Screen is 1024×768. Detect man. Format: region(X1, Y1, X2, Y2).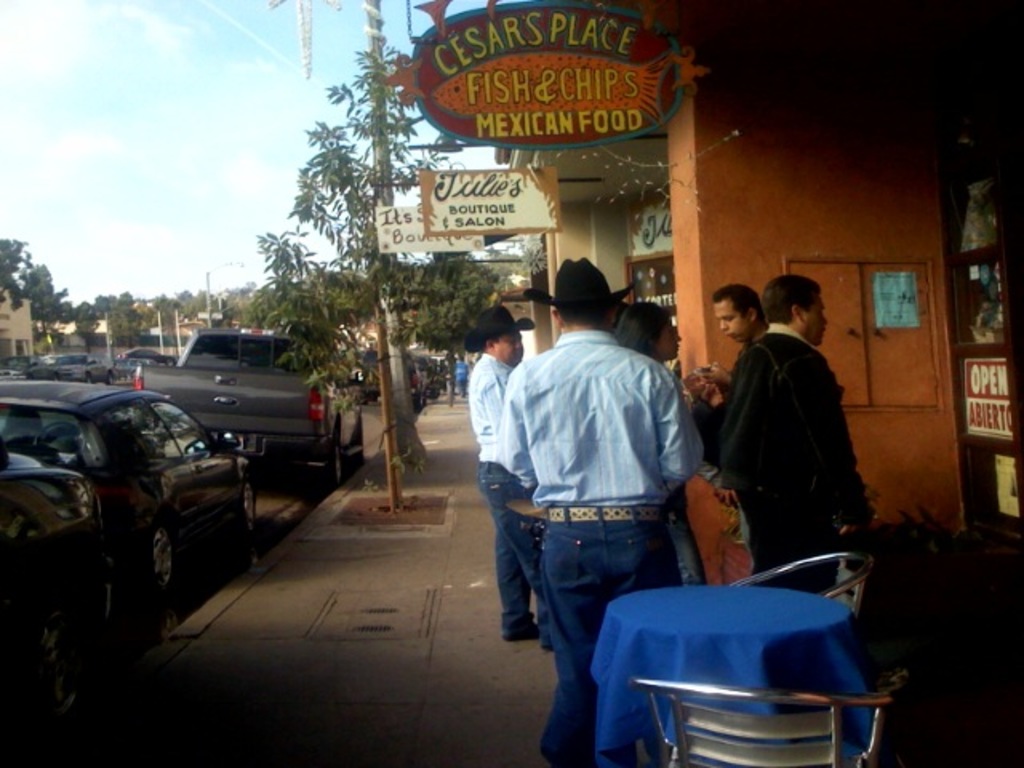
region(475, 274, 730, 744).
